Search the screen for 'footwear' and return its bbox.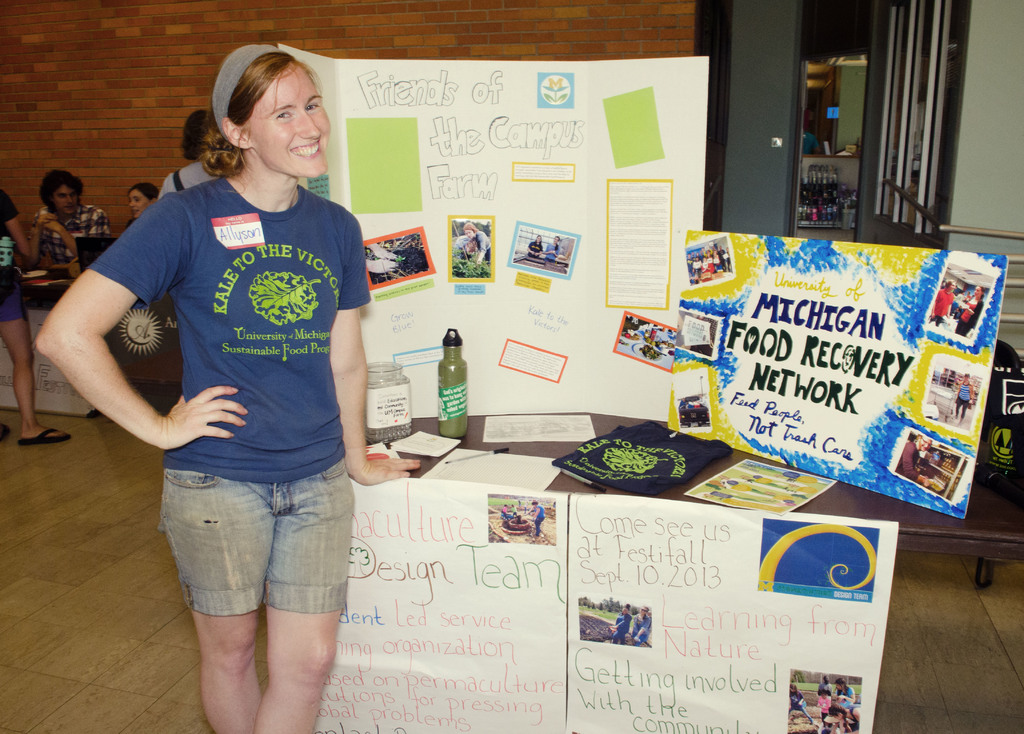
Found: 24,429,71,442.
